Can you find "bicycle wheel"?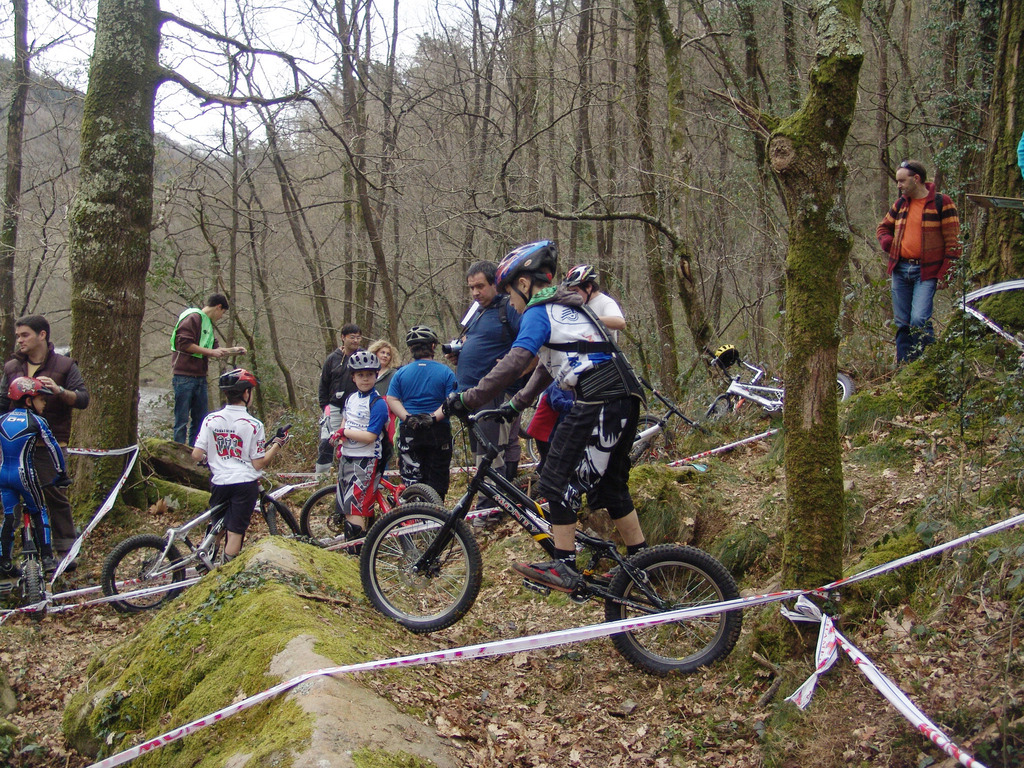
Yes, bounding box: BBox(493, 477, 532, 528).
